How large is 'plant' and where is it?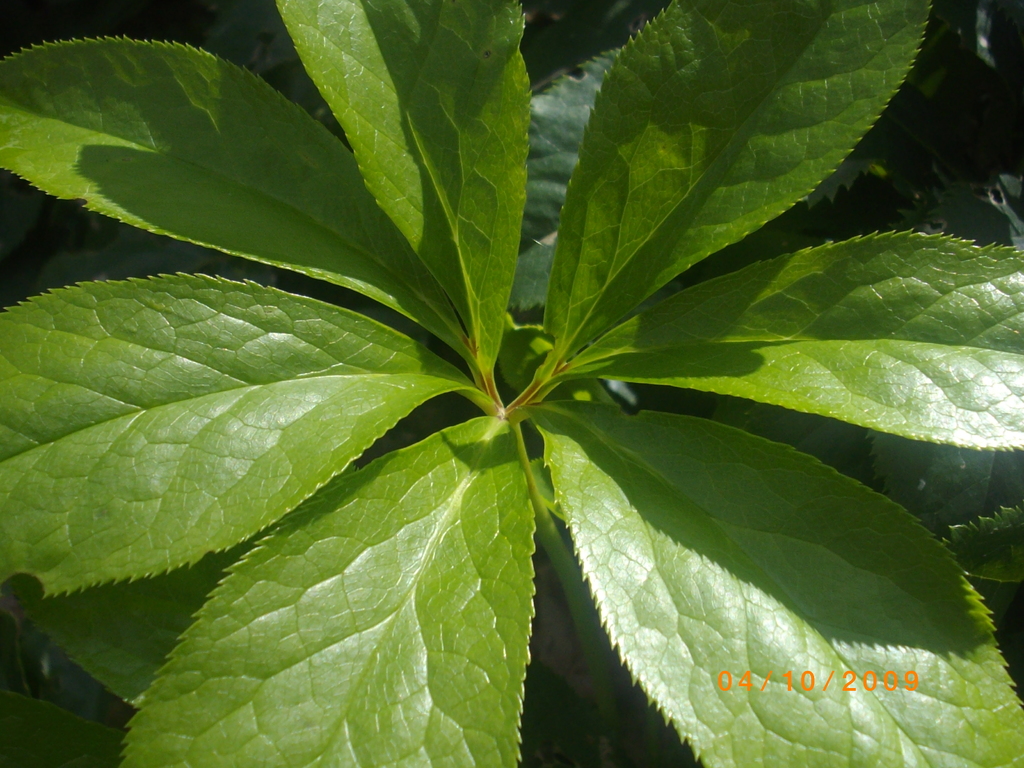
Bounding box: bbox=(22, 15, 1012, 767).
